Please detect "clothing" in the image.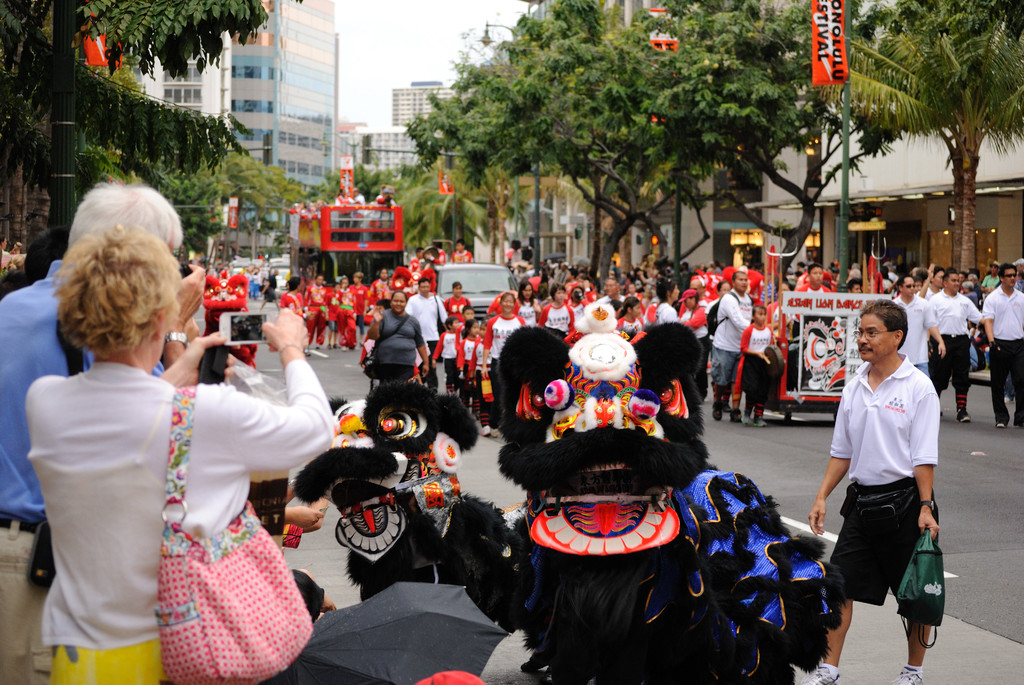
[790, 283, 837, 338].
